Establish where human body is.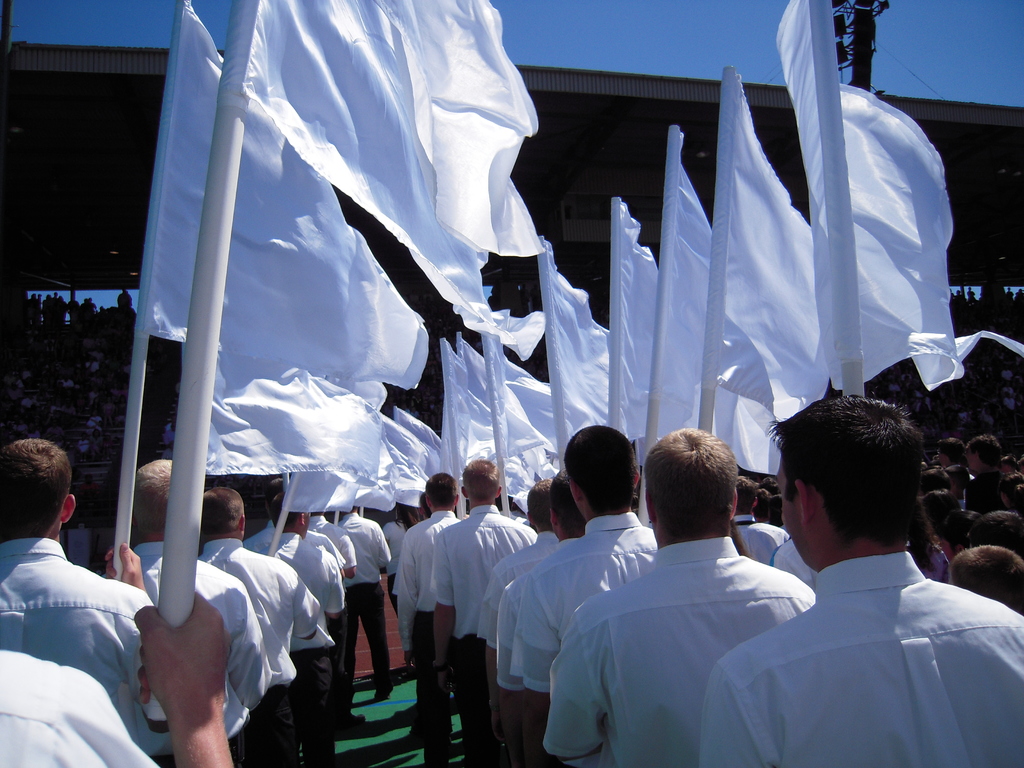
Established at box(0, 536, 150, 749).
